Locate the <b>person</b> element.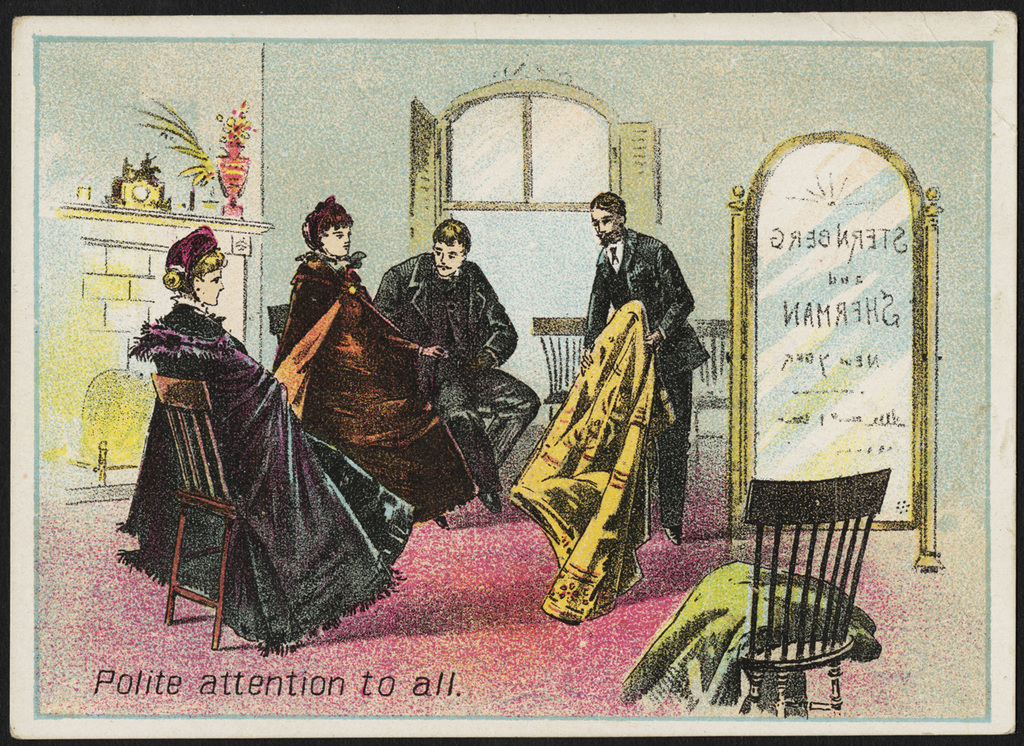
Element bbox: select_region(375, 216, 540, 515).
